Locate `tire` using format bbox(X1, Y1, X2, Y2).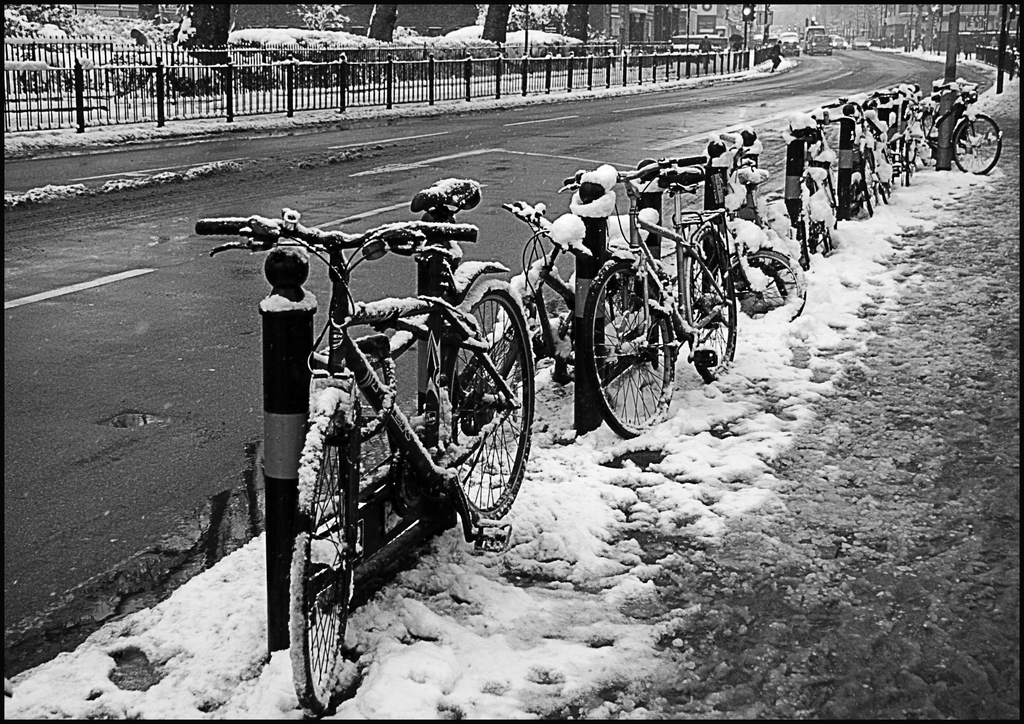
bbox(874, 141, 893, 202).
